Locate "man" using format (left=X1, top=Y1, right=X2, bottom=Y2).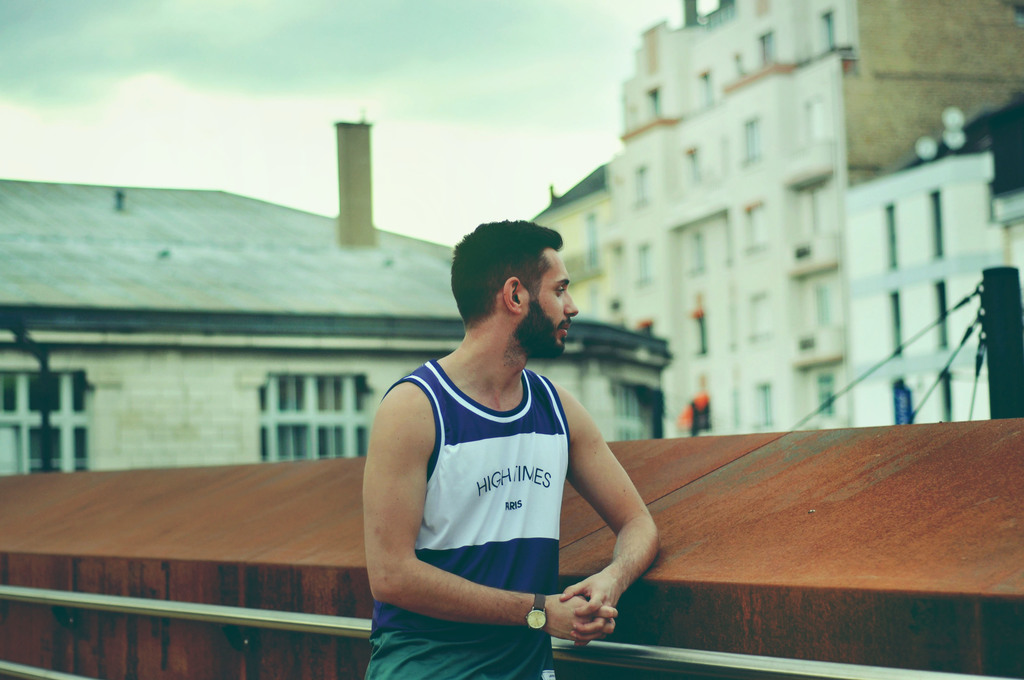
(left=360, top=199, right=675, bottom=667).
